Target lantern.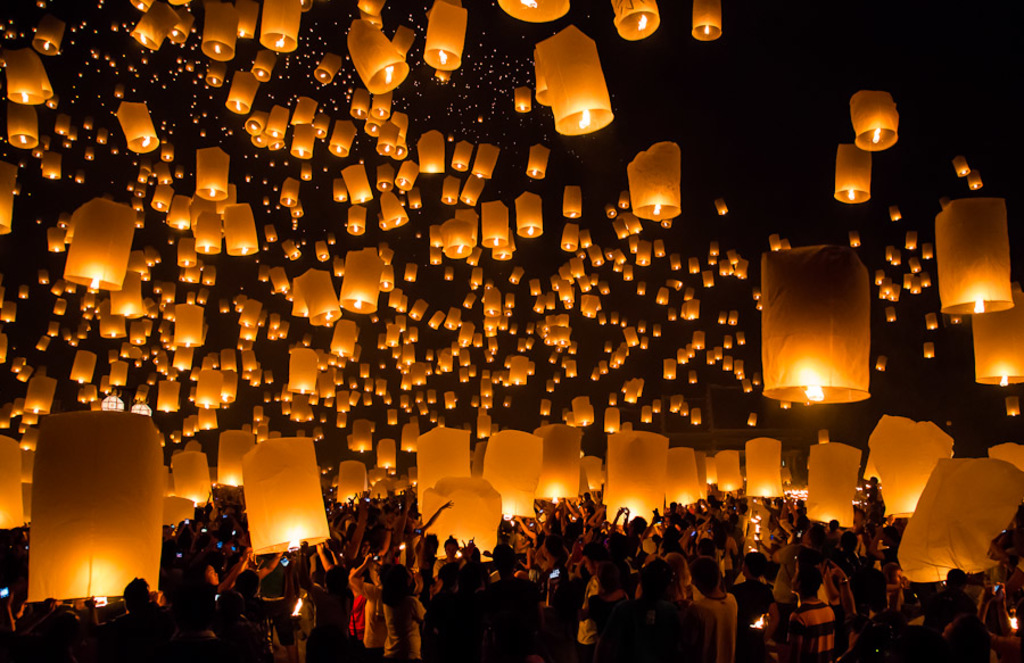
Target region: 471, 142, 499, 176.
